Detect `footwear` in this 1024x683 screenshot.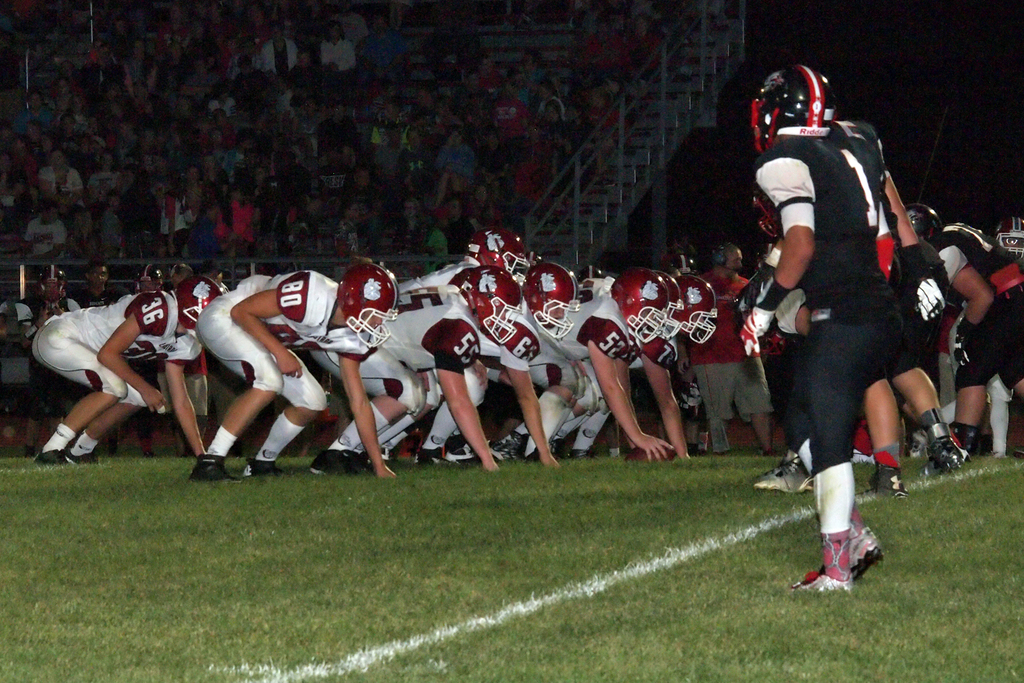
Detection: Rect(32, 449, 70, 468).
